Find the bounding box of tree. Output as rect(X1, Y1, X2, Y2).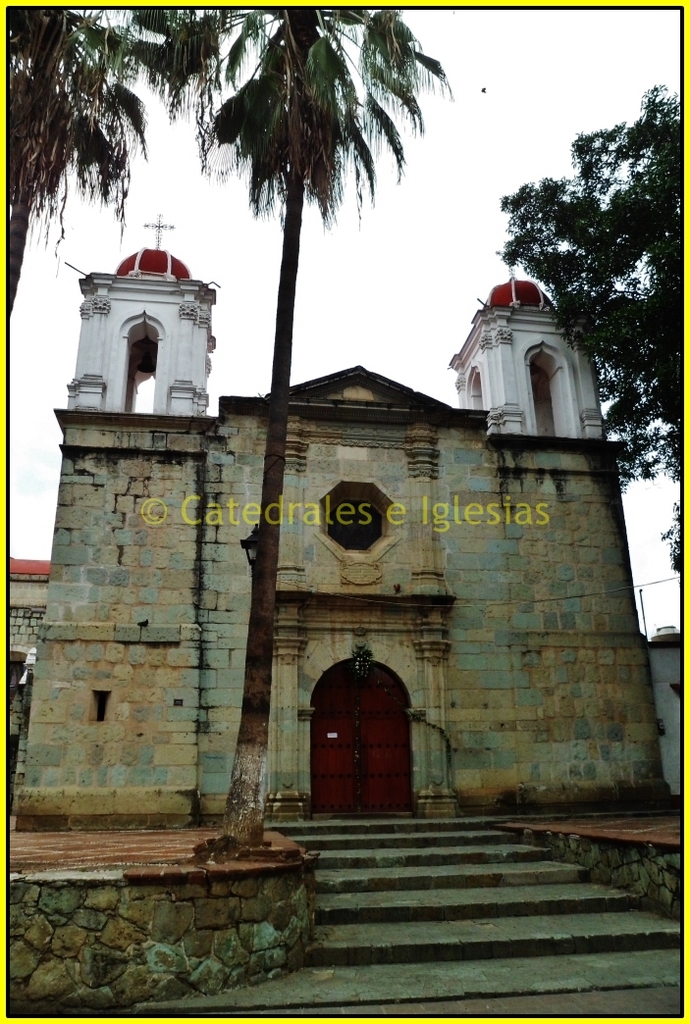
rect(8, 0, 162, 930).
